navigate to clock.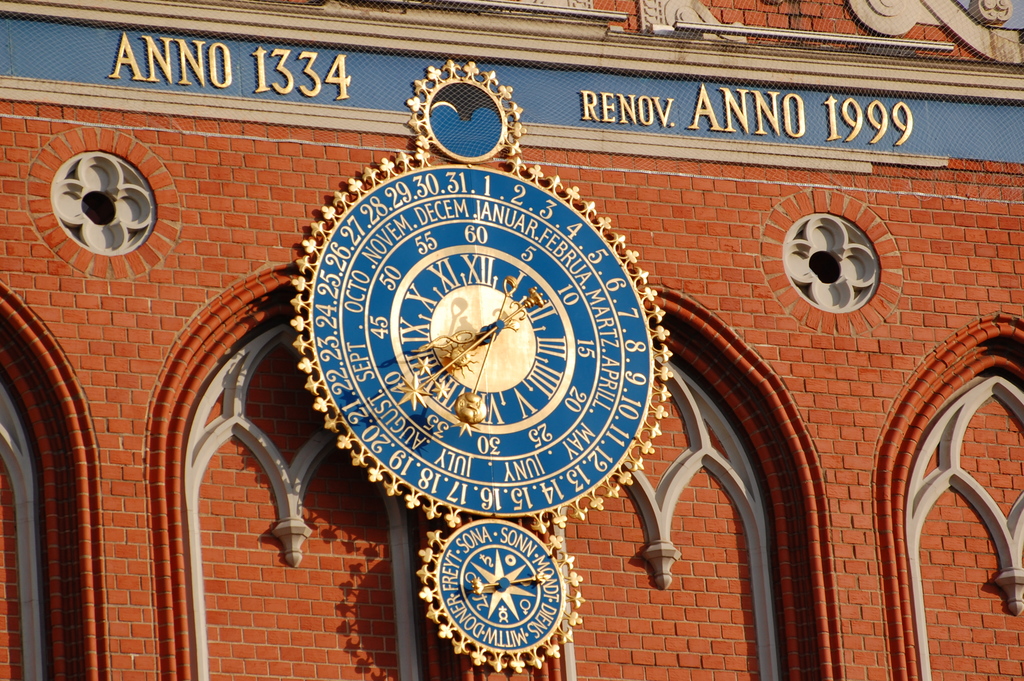
Navigation target: 326 200 657 520.
